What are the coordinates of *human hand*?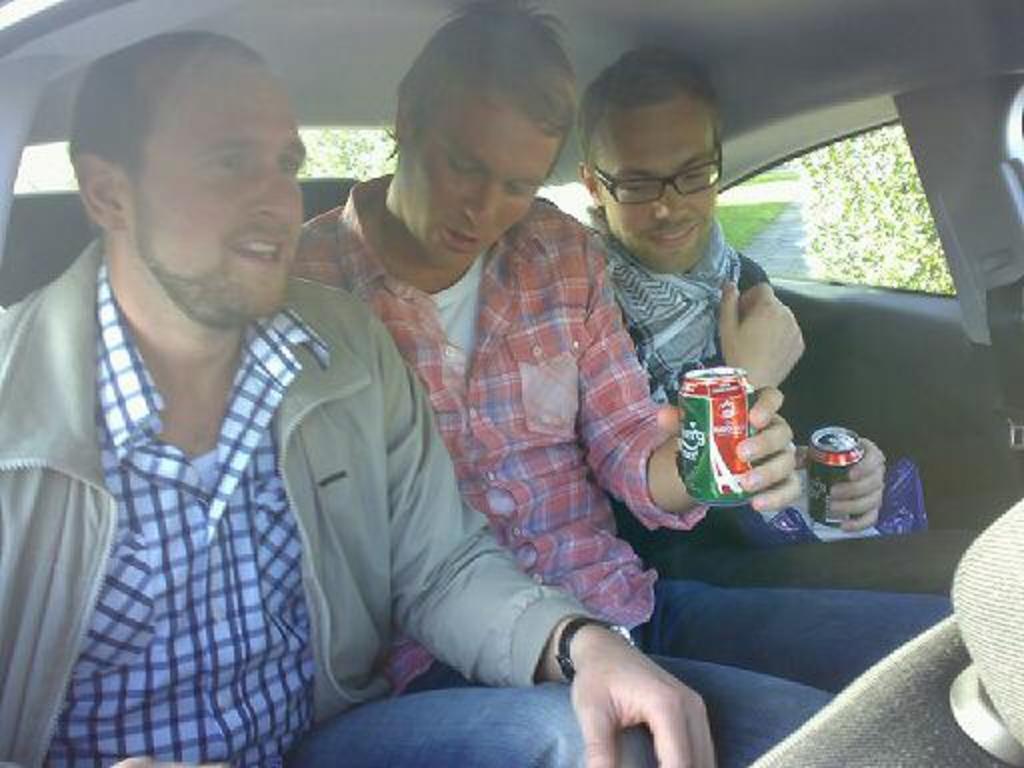
114 752 222 766.
